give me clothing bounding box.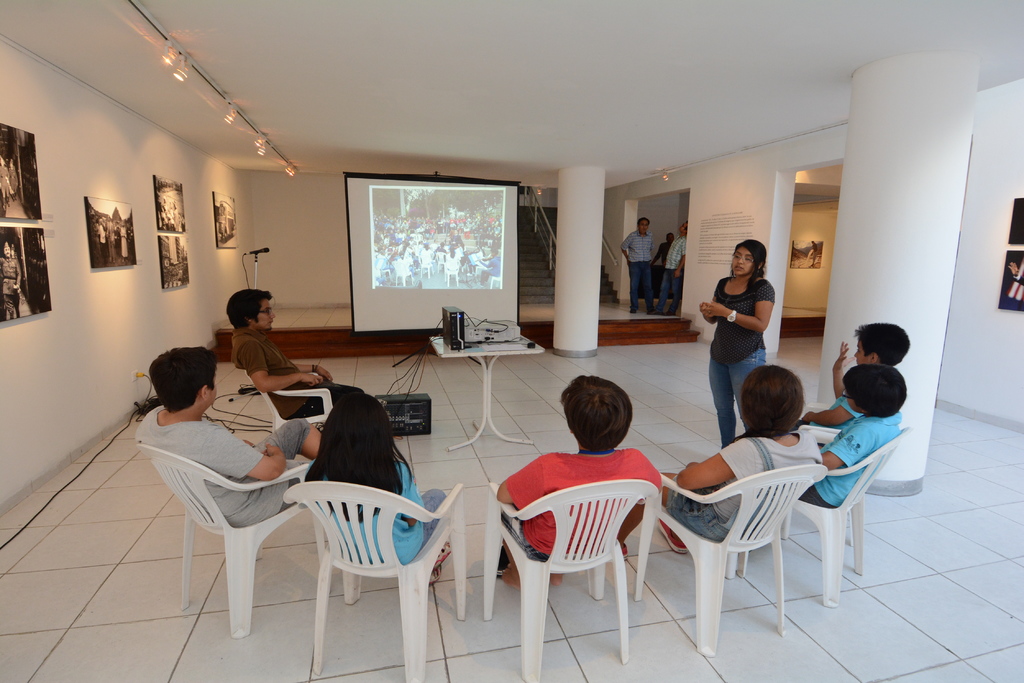
region(155, 407, 296, 521).
